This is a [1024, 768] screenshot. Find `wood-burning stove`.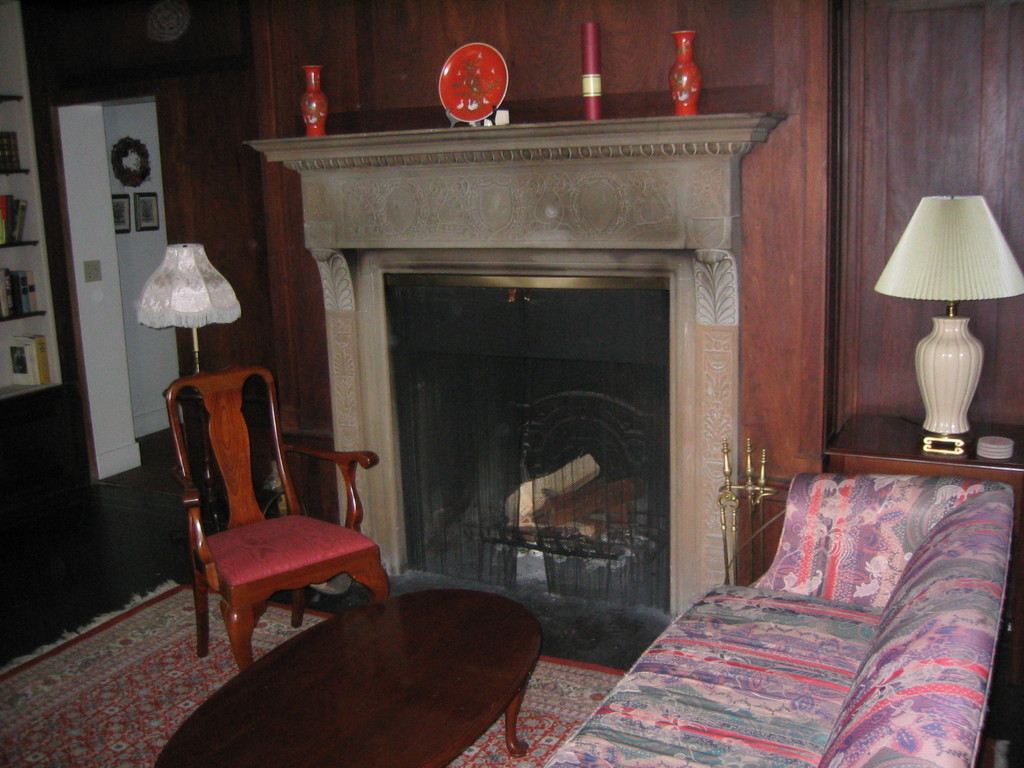
Bounding box: bbox(383, 271, 673, 614).
